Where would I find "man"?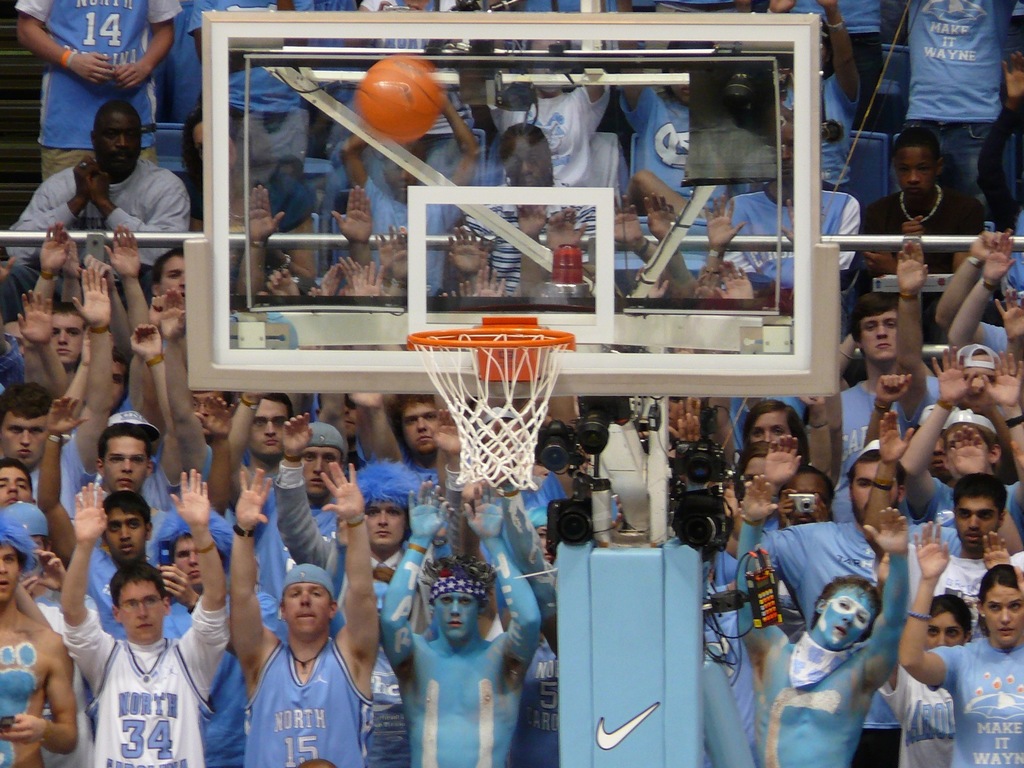
At 860 127 988 298.
